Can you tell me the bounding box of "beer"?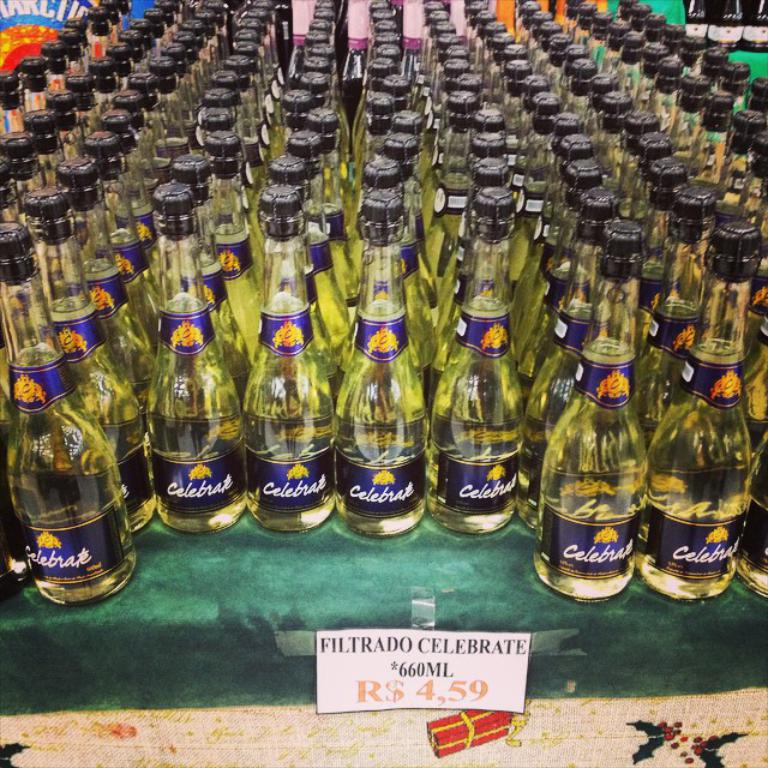
Rect(448, 55, 464, 107).
